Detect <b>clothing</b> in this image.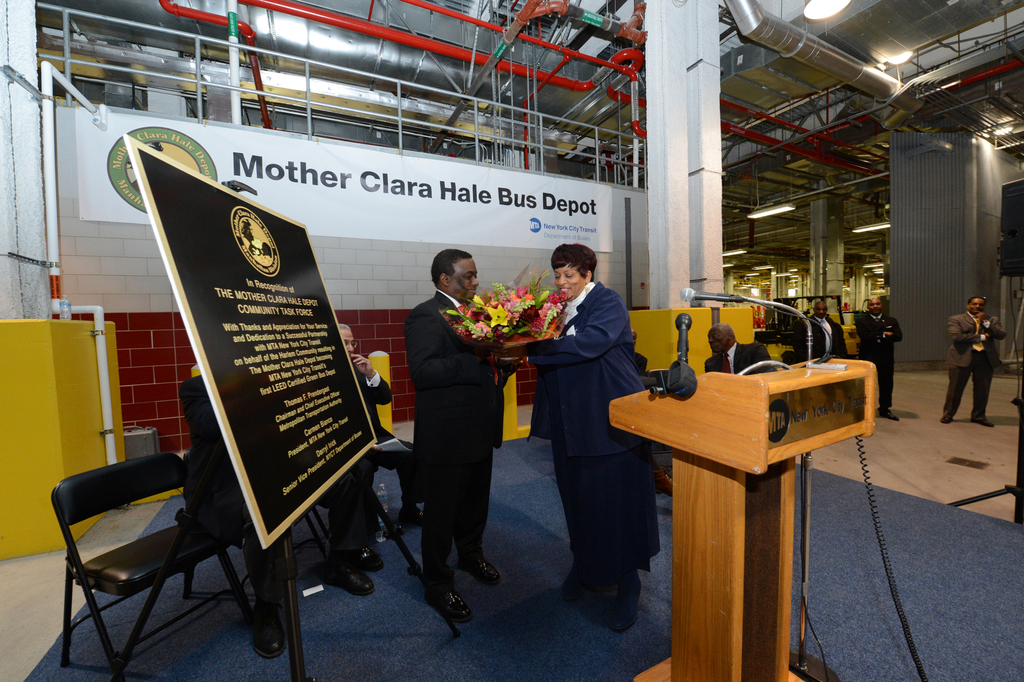
Detection: 531 275 651 589.
